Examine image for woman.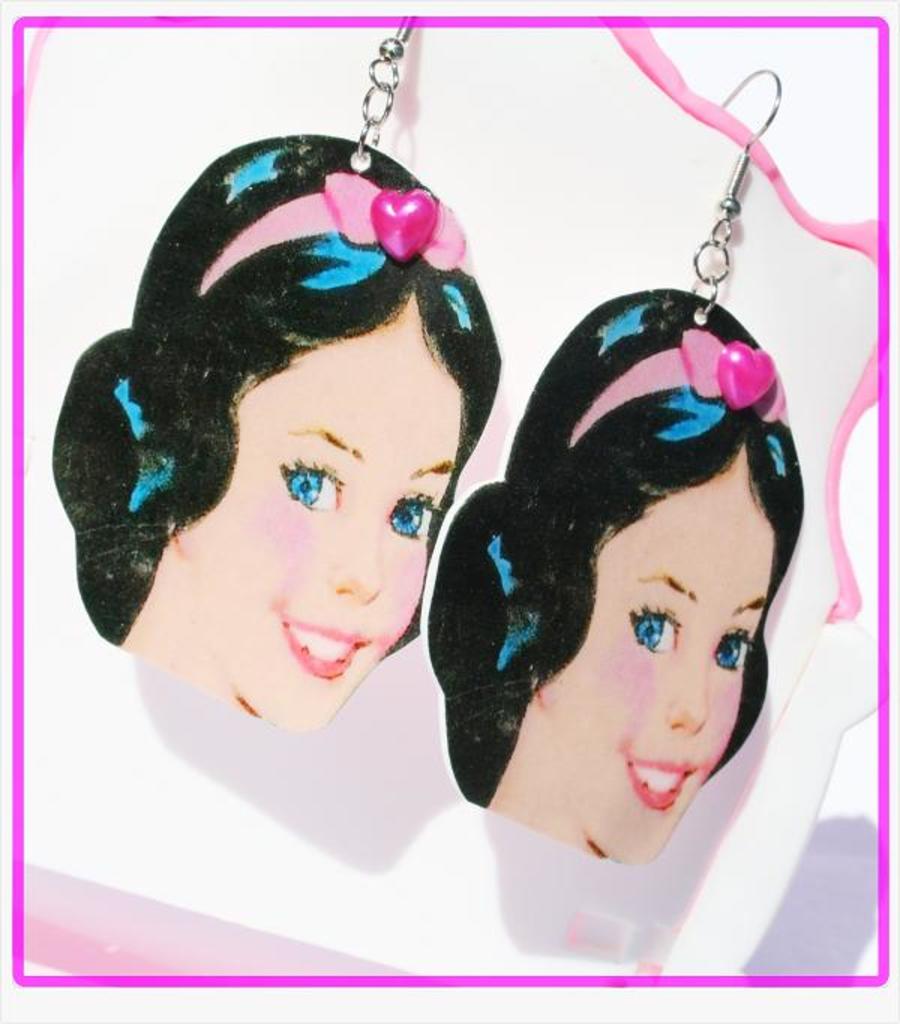
Examination result: [399,207,842,873].
